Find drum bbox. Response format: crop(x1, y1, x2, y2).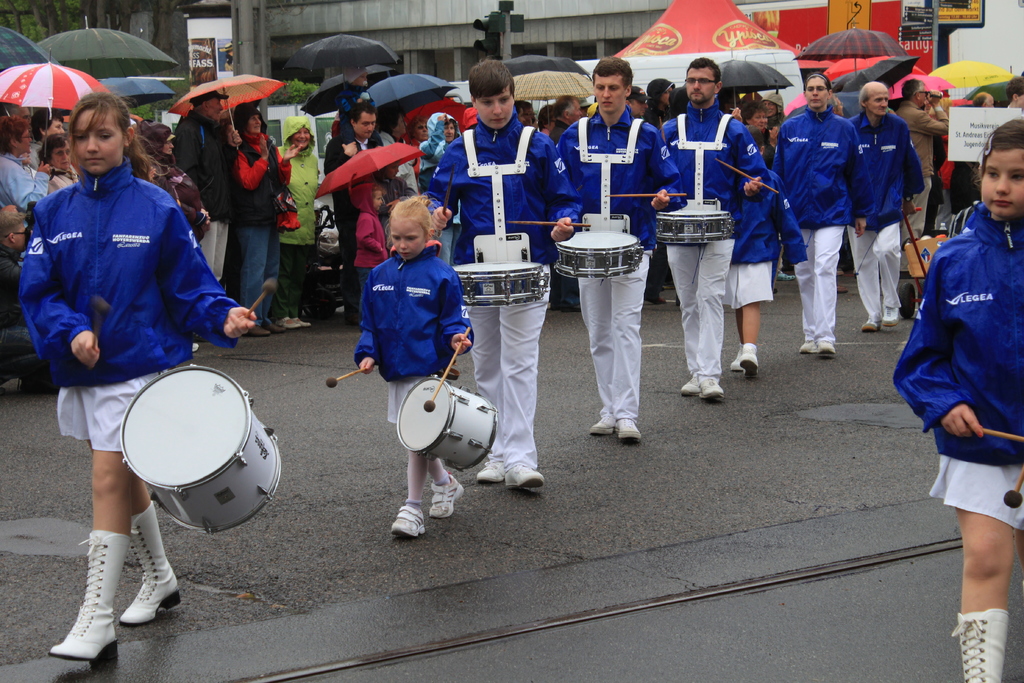
crop(449, 260, 549, 310).
